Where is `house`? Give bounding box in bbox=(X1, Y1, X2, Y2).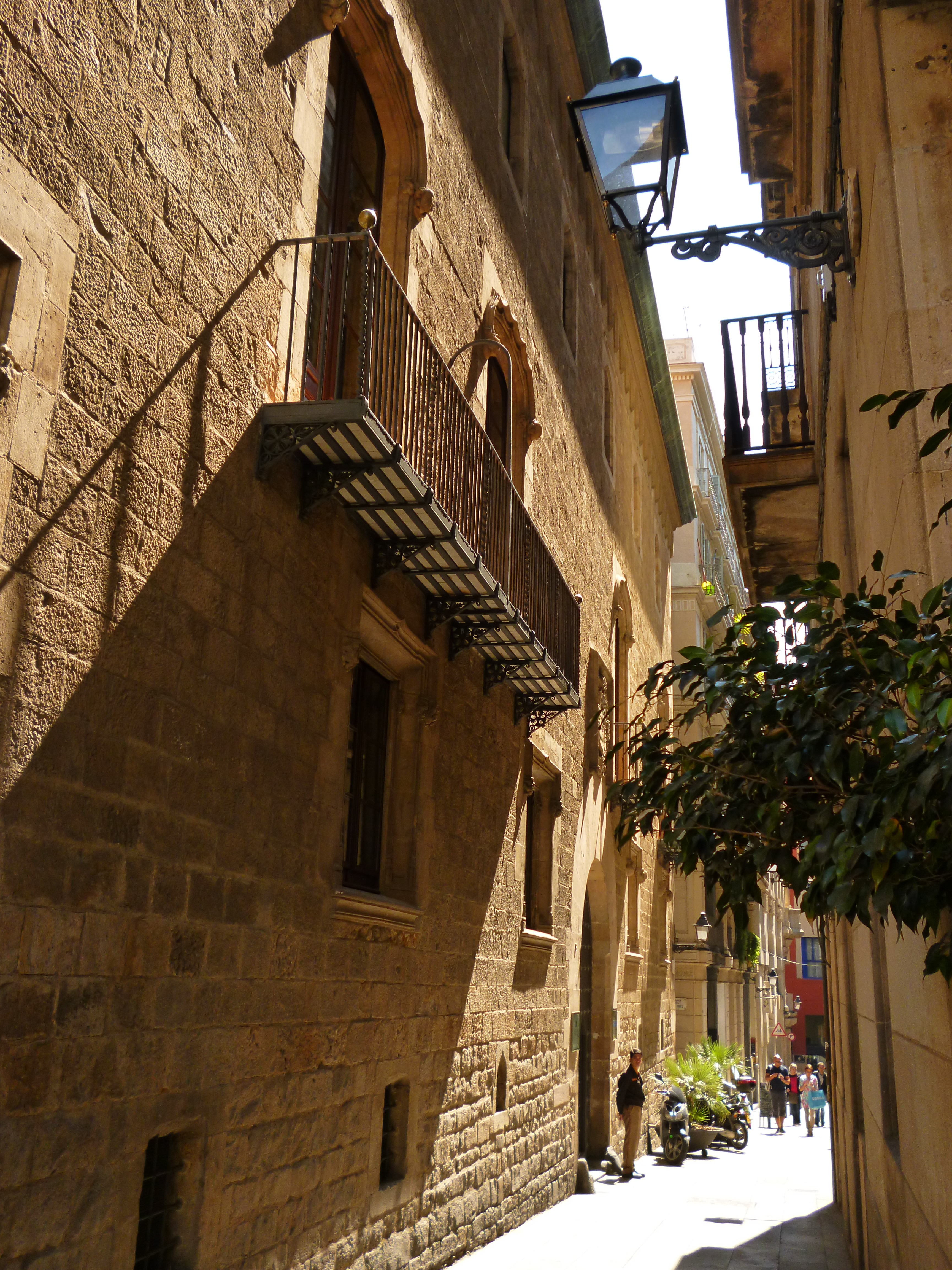
bbox=(0, 0, 193, 350).
